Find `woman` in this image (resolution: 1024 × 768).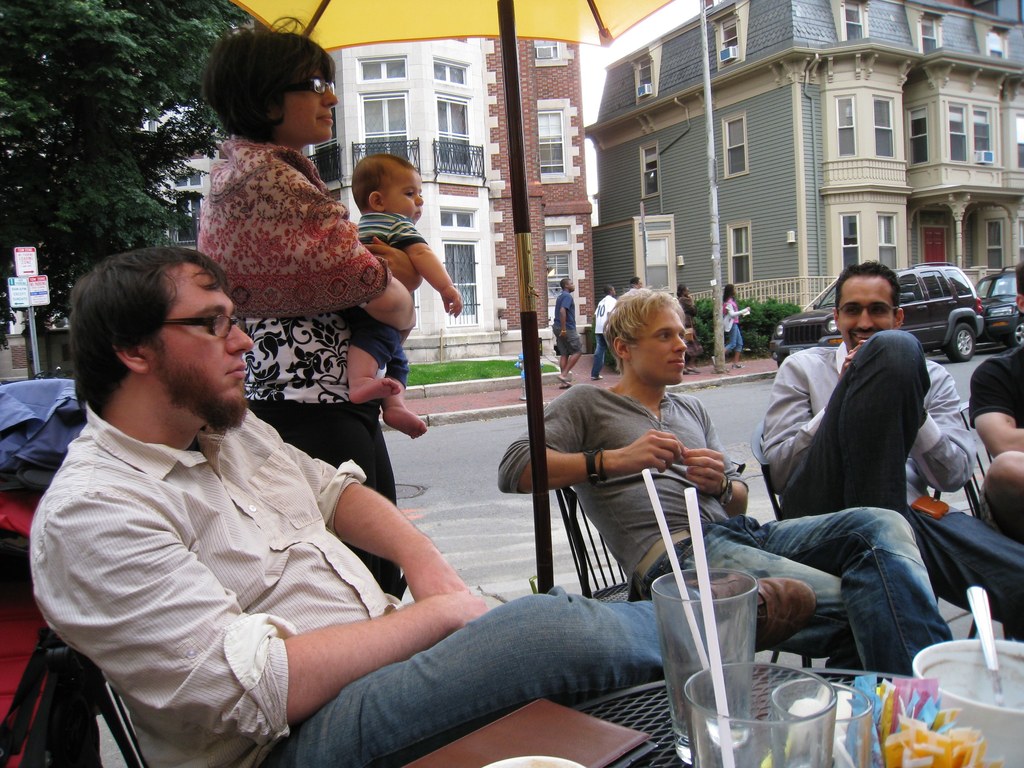
Rect(168, 60, 435, 504).
